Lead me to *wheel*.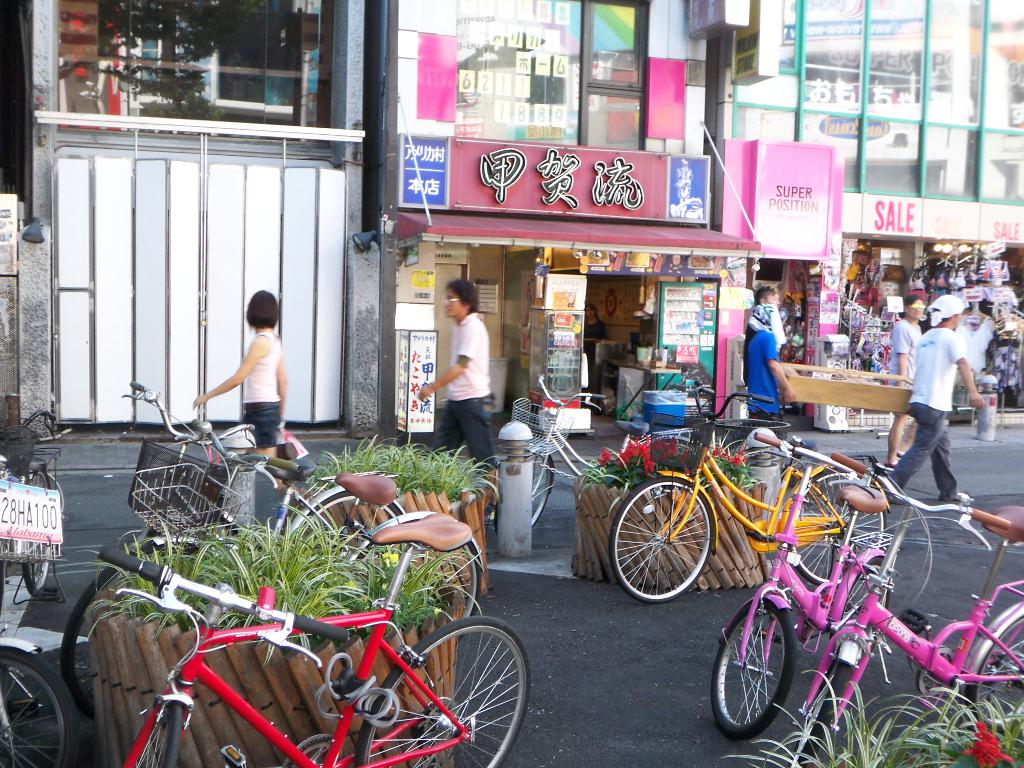
Lead to Rect(130, 701, 181, 767).
